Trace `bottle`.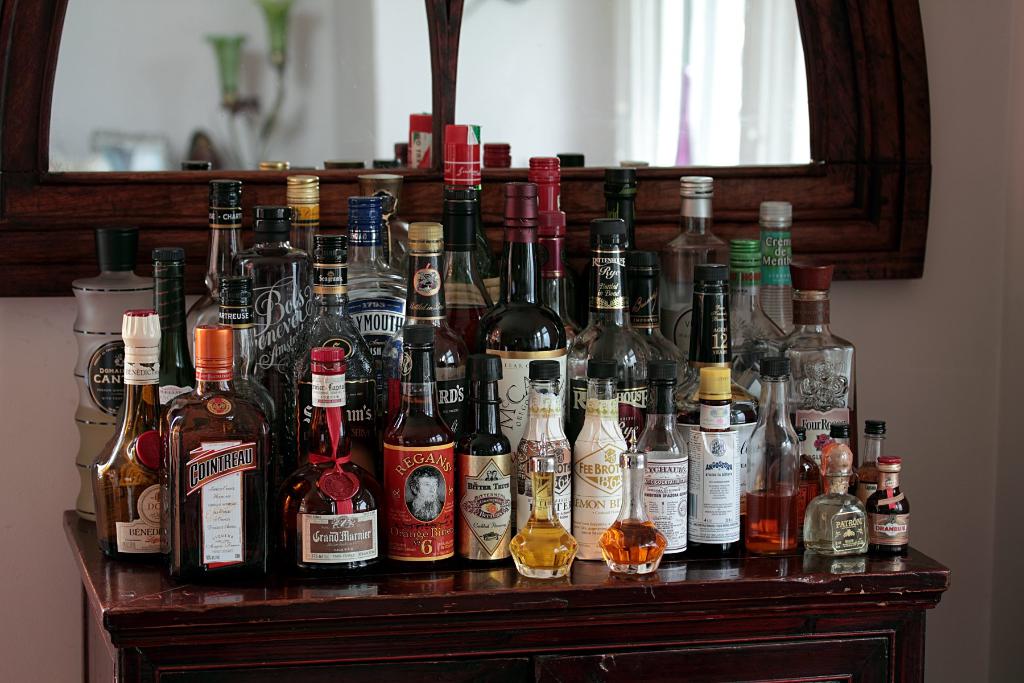
Traced to (left=338, top=194, right=404, bottom=420).
